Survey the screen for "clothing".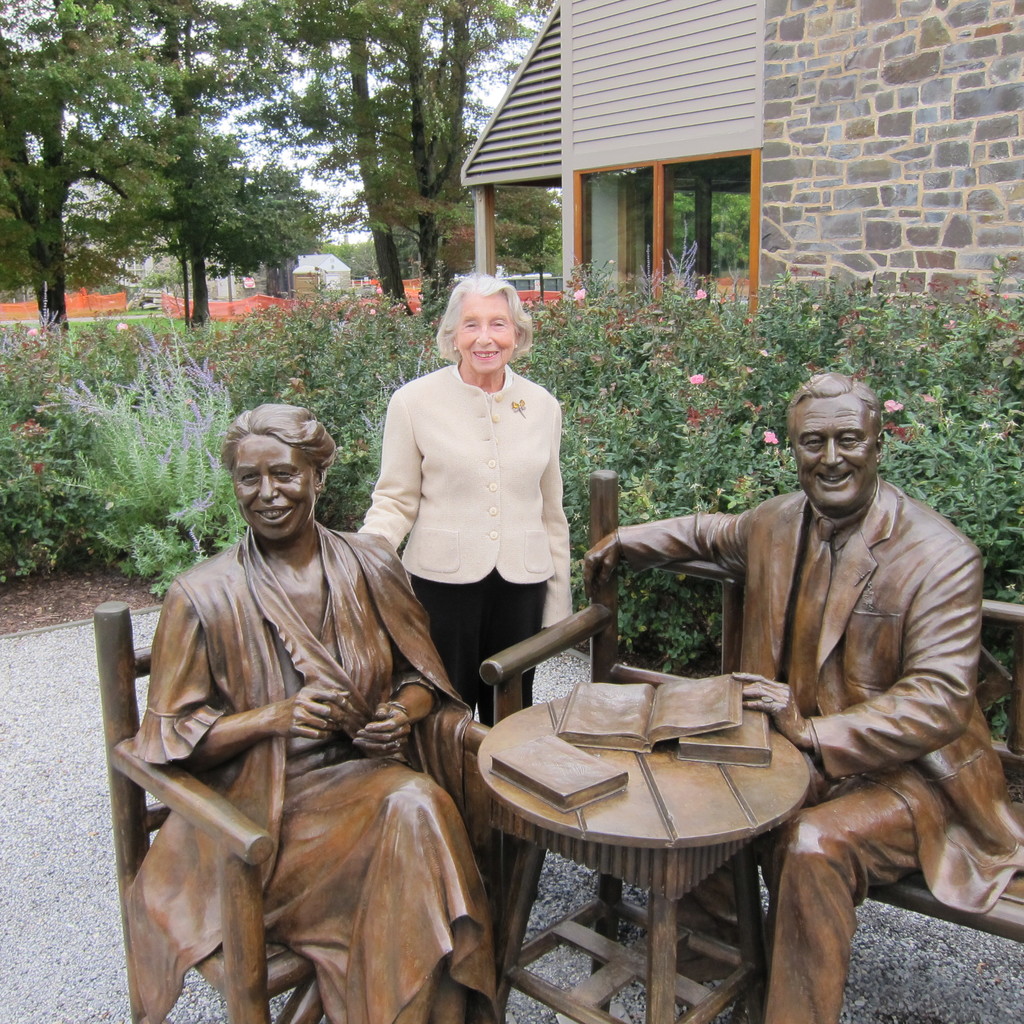
Survey found: {"x1": 618, "y1": 476, "x2": 1023, "y2": 1023}.
